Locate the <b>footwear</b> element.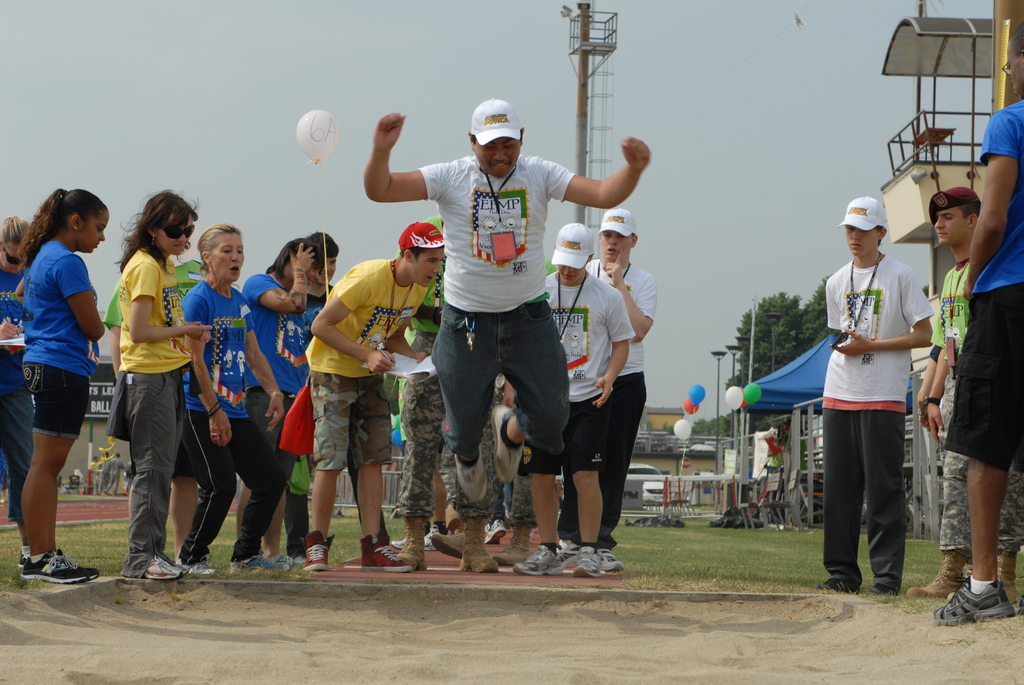
Element bbox: Rect(268, 546, 302, 573).
